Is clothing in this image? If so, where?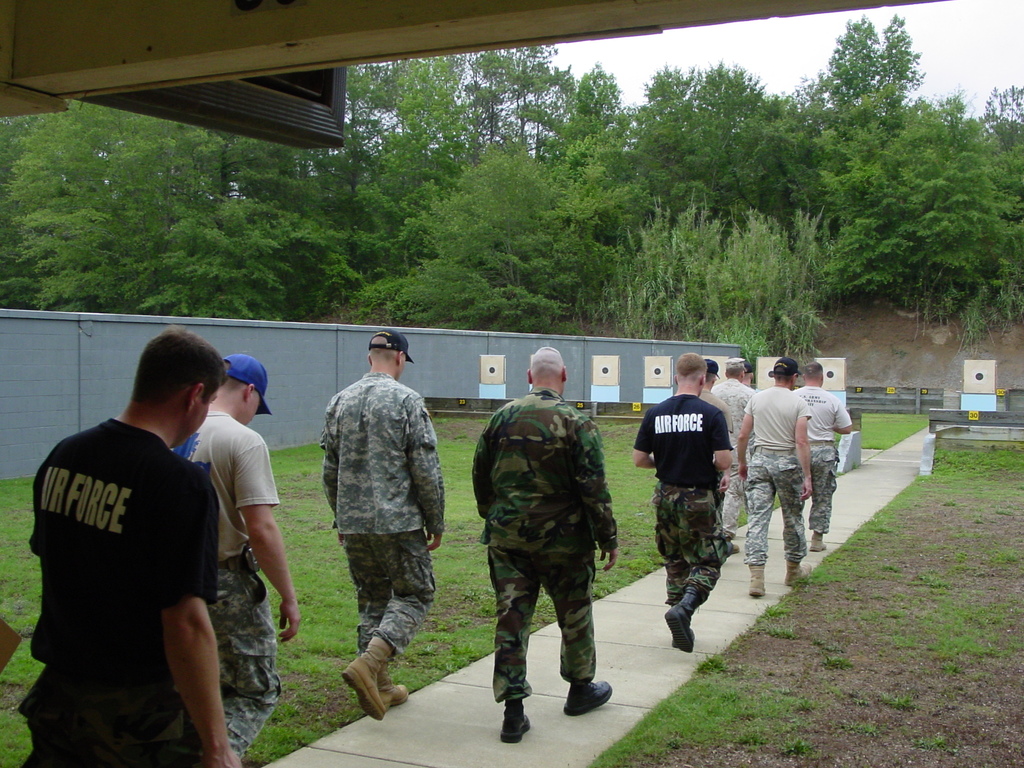
Yes, at <region>168, 411, 280, 767</region>.
